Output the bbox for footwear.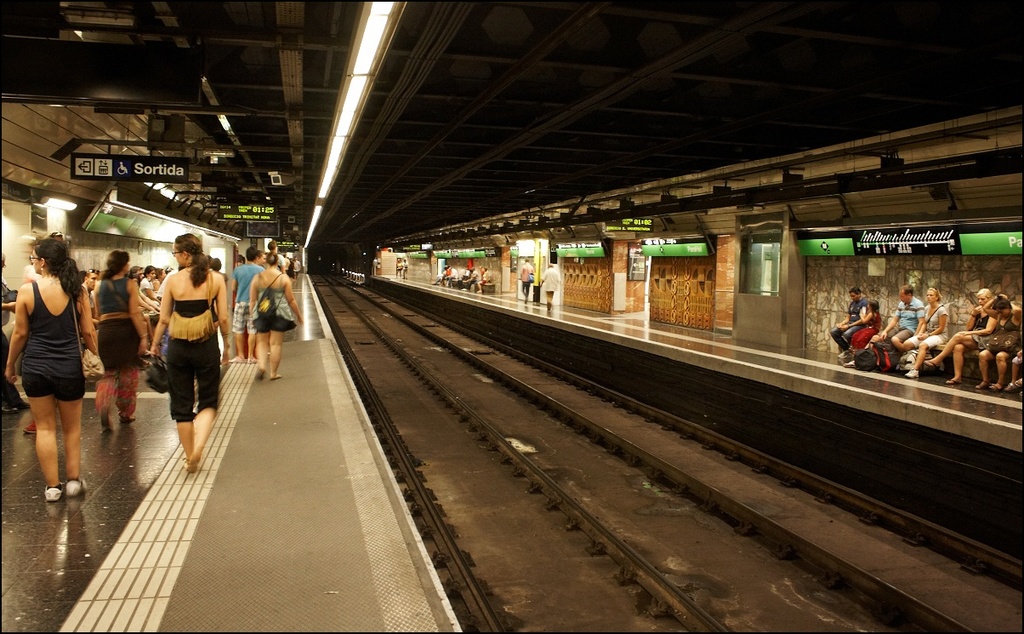
(left=182, top=454, right=201, bottom=475).
